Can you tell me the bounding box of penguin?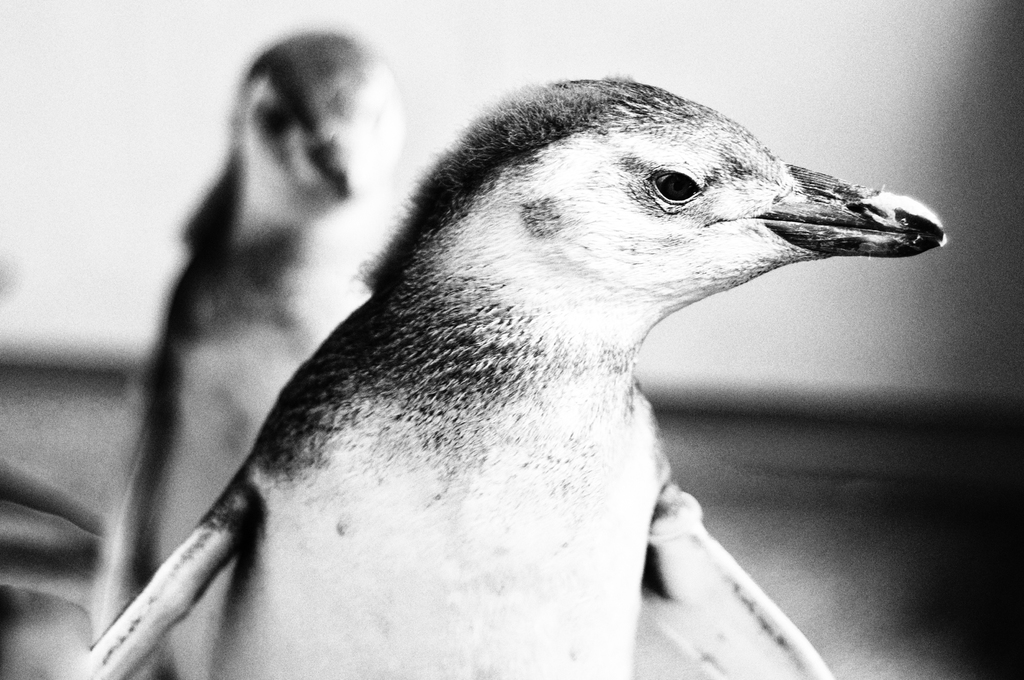
crop(83, 31, 424, 679).
